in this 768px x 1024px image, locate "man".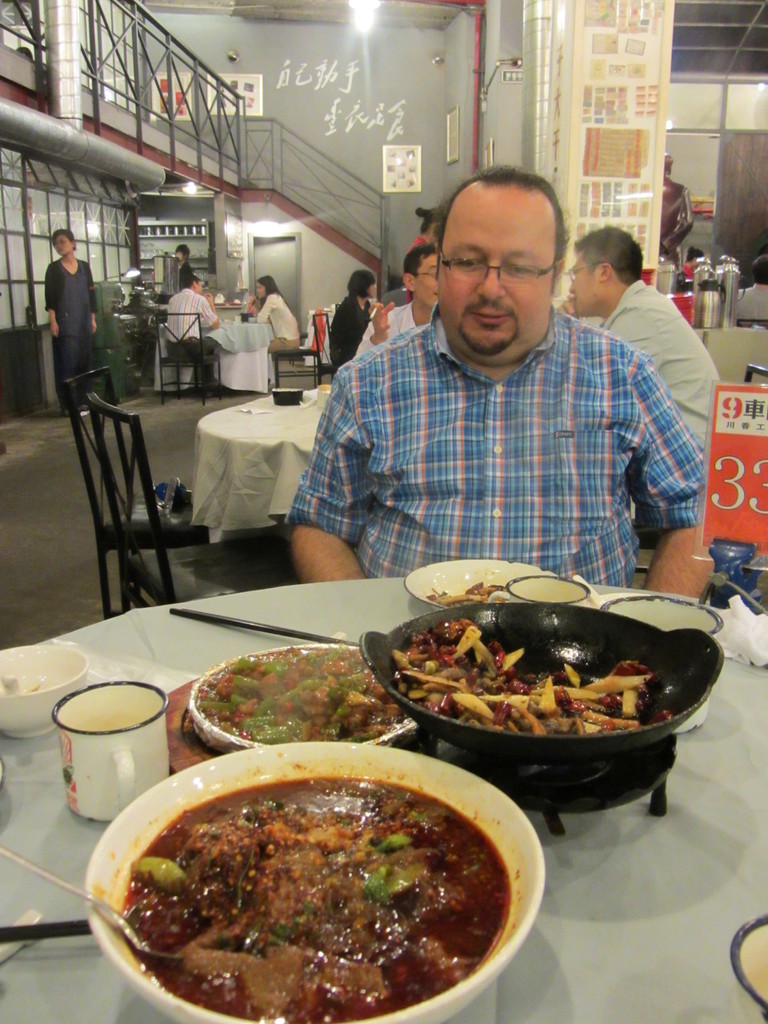
Bounding box: 271, 175, 712, 597.
